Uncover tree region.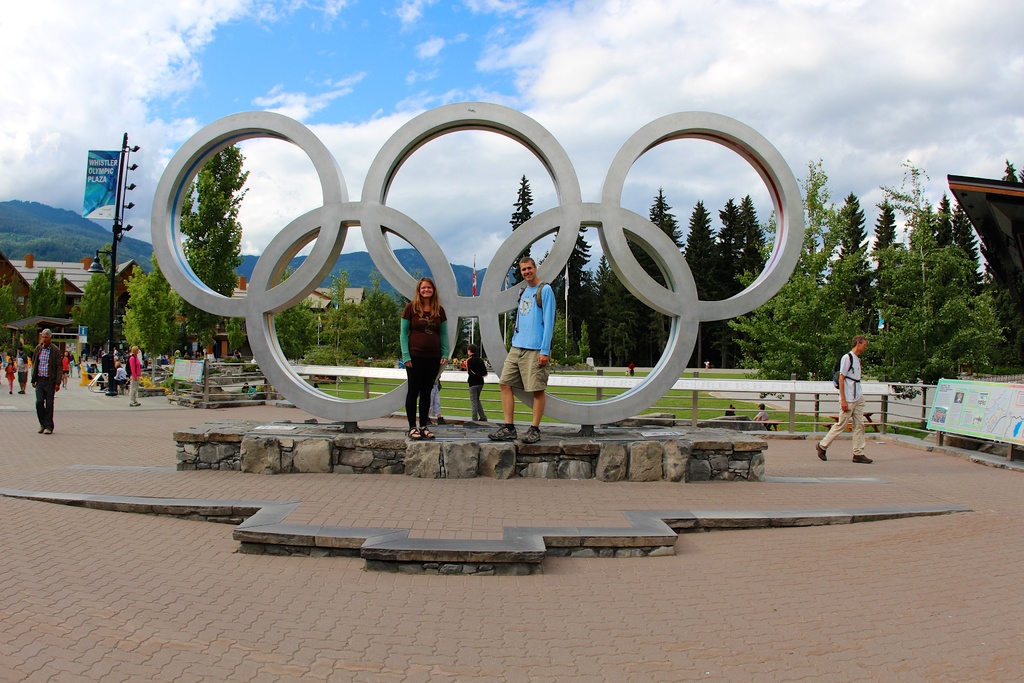
Uncovered: 511 174 542 318.
